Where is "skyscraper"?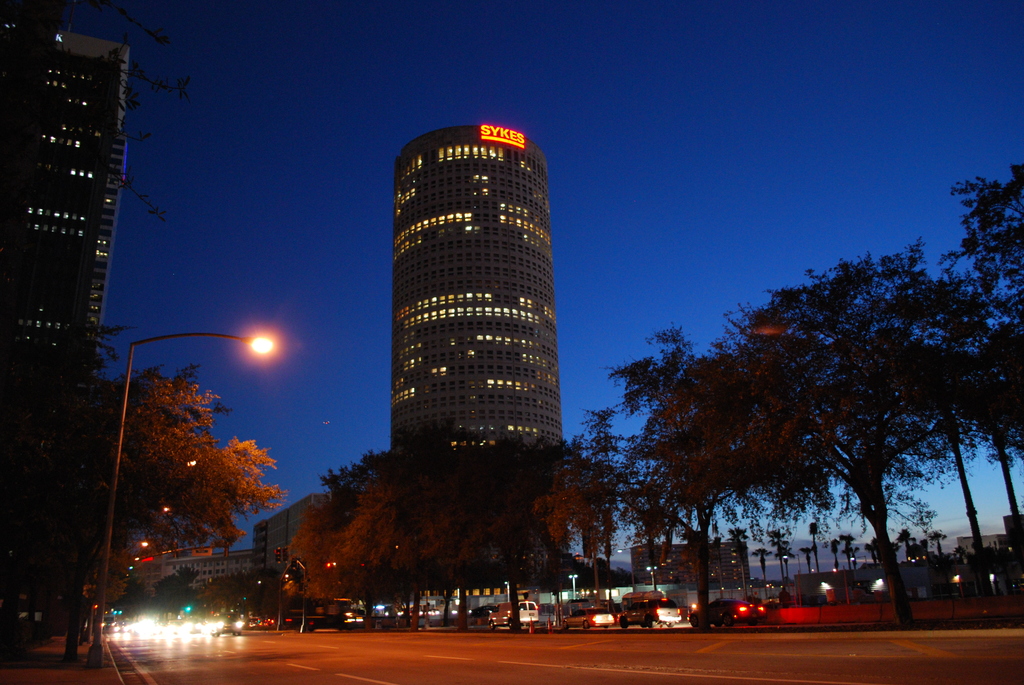
[627, 546, 746, 585].
